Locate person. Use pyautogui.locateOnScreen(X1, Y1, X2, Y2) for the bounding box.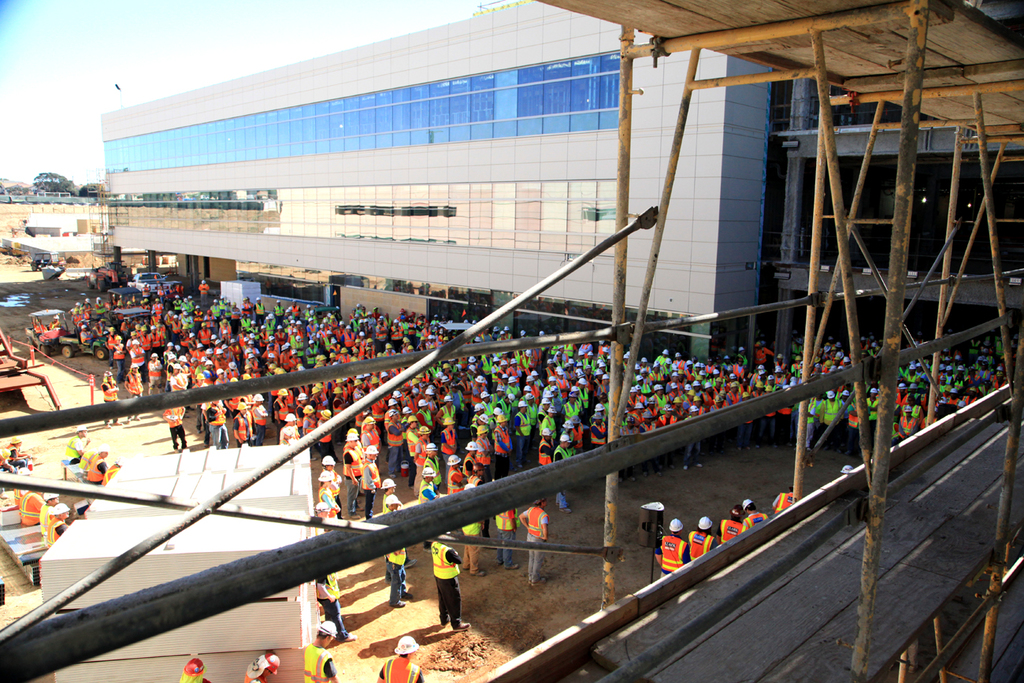
pyautogui.locateOnScreen(492, 415, 514, 471).
